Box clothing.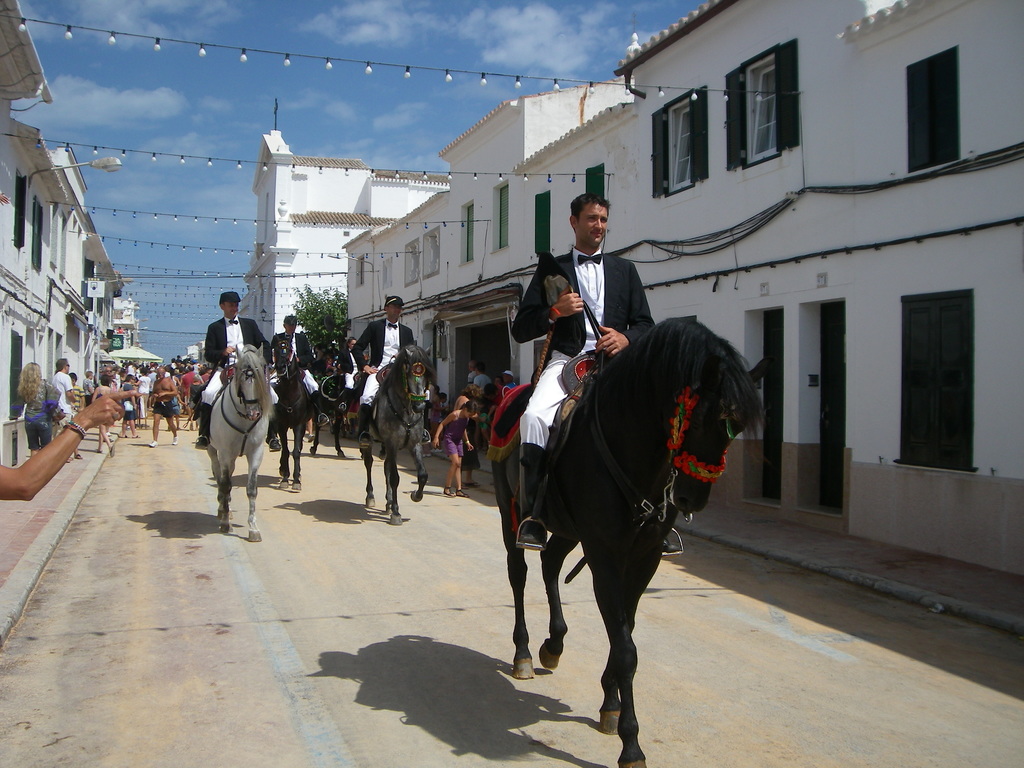
<bbox>476, 367, 492, 389</bbox>.
